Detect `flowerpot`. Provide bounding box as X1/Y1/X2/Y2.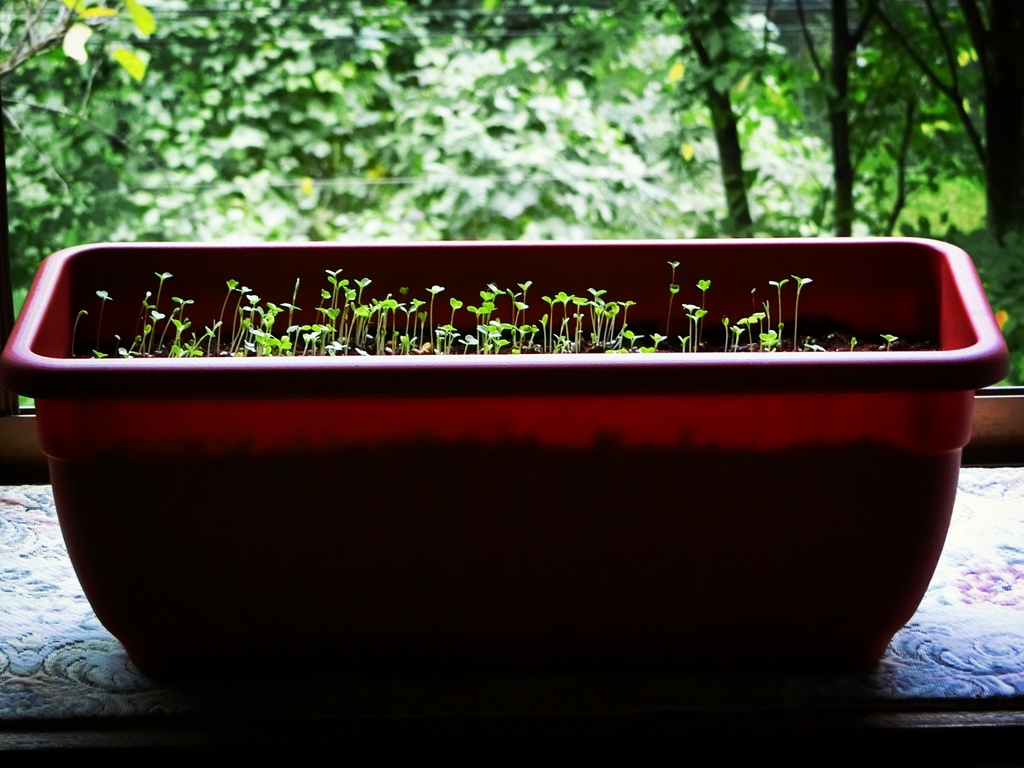
0/239/1011/673.
